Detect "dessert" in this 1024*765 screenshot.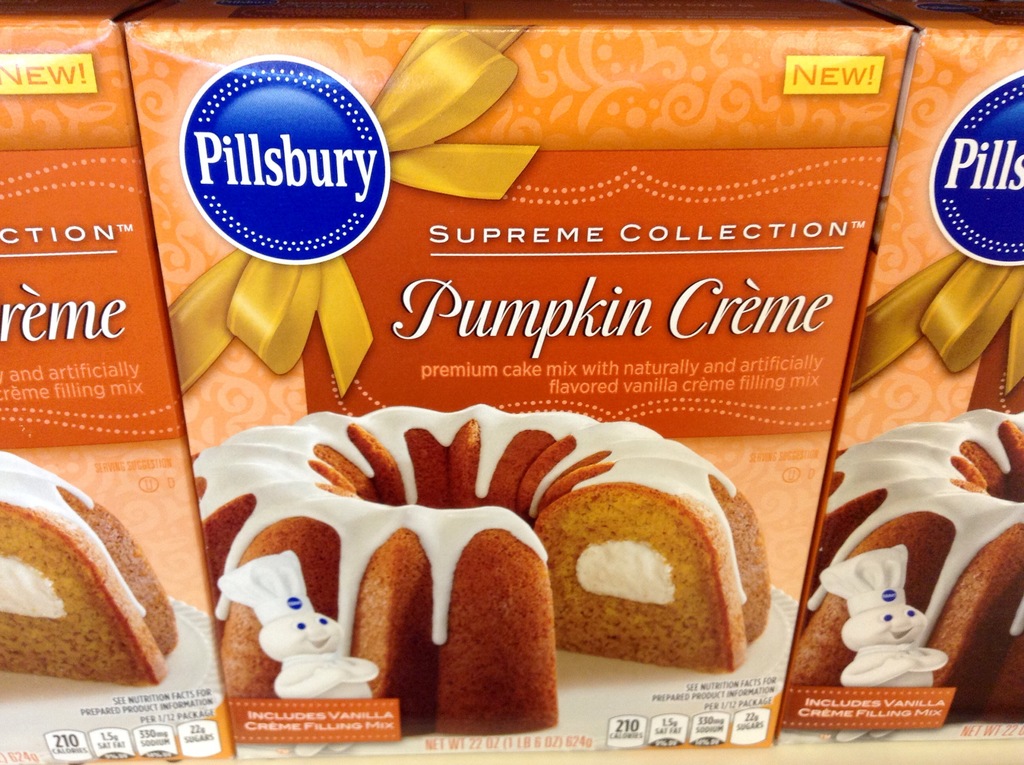
Detection: pyautogui.locateOnScreen(187, 405, 773, 739).
